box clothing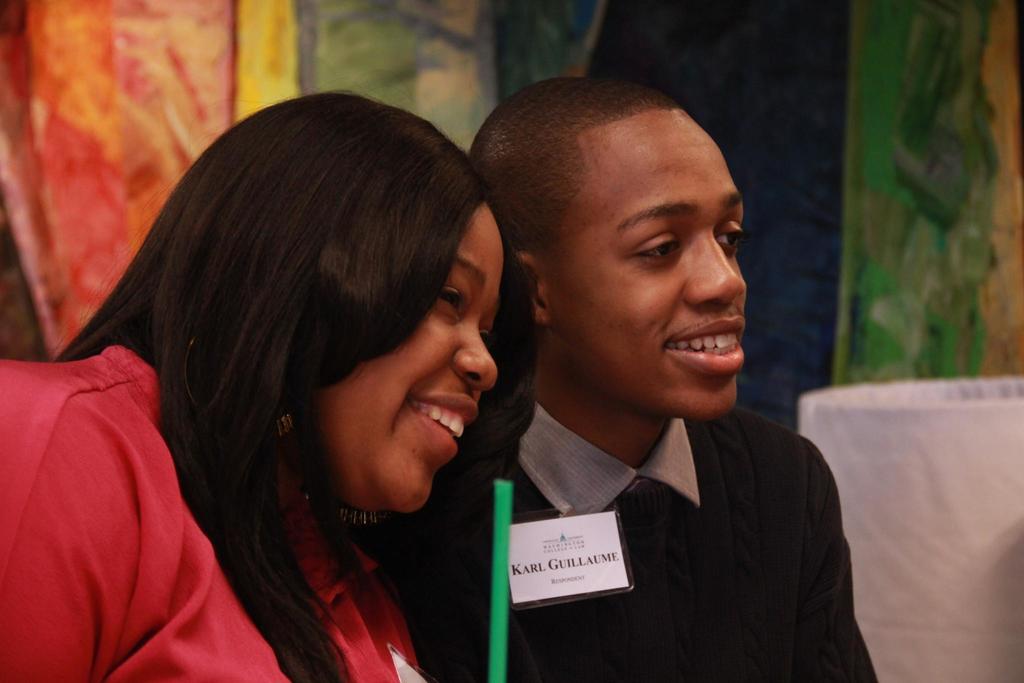
(0,343,431,682)
